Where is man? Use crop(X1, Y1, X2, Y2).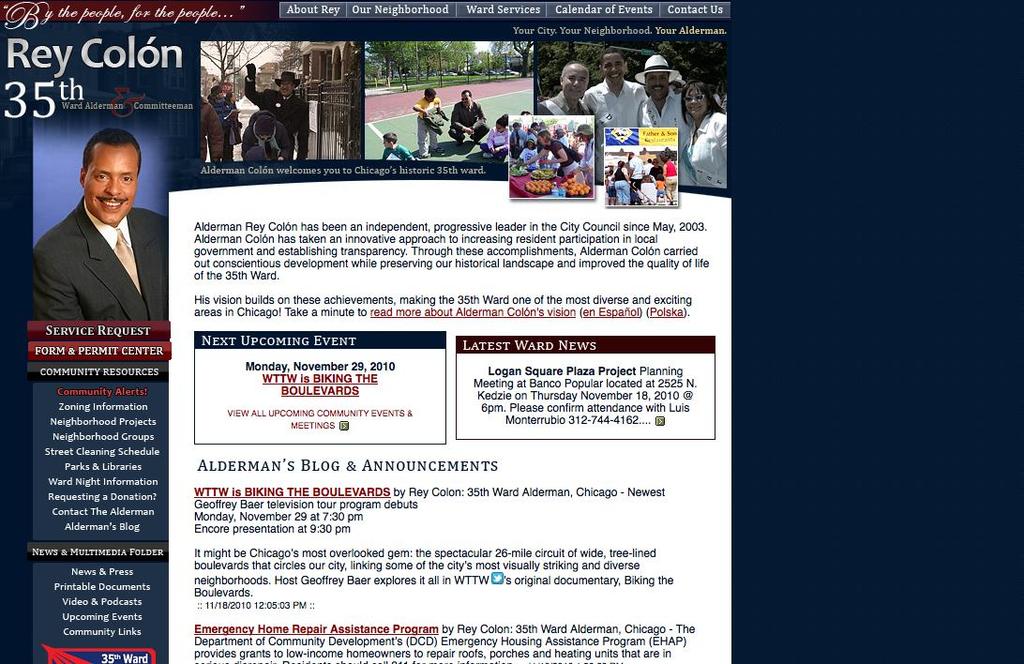
crop(535, 64, 595, 113).
